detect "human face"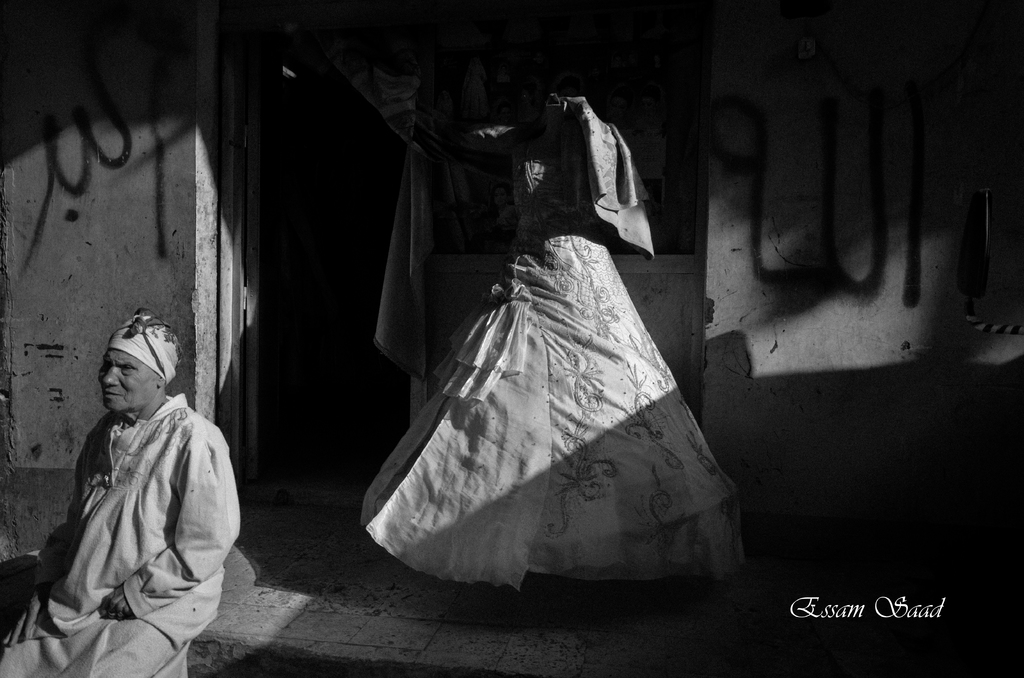
x1=99 y1=346 x2=141 y2=407
